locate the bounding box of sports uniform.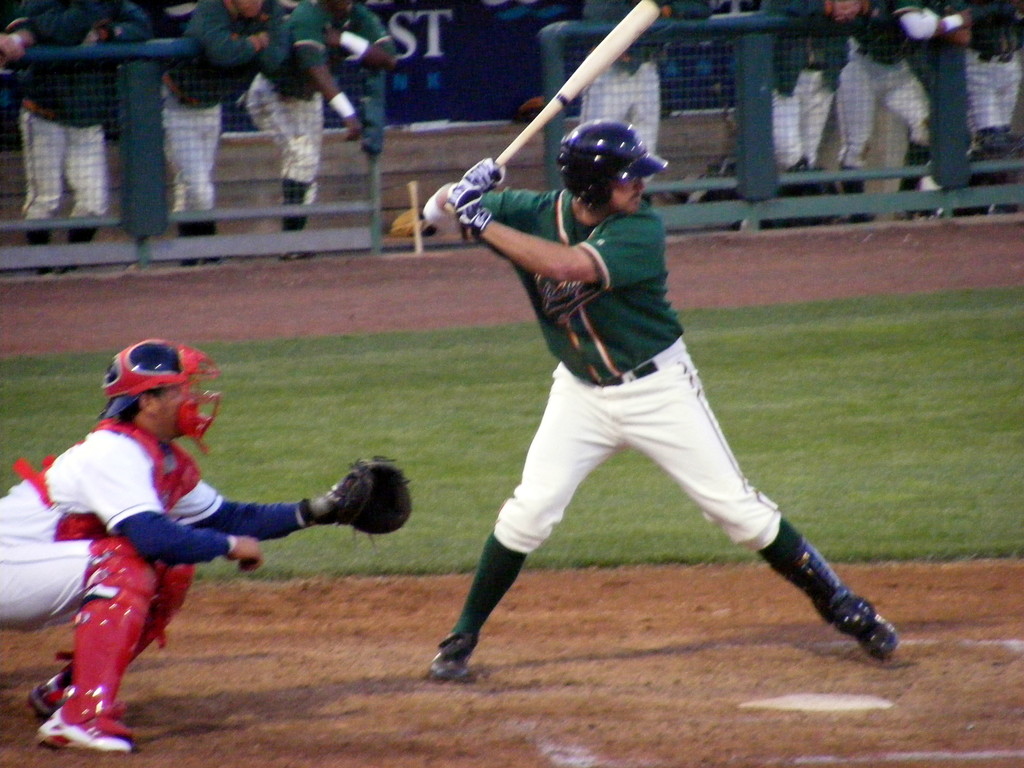
Bounding box: {"x1": 572, "y1": 0, "x2": 659, "y2": 179}.
